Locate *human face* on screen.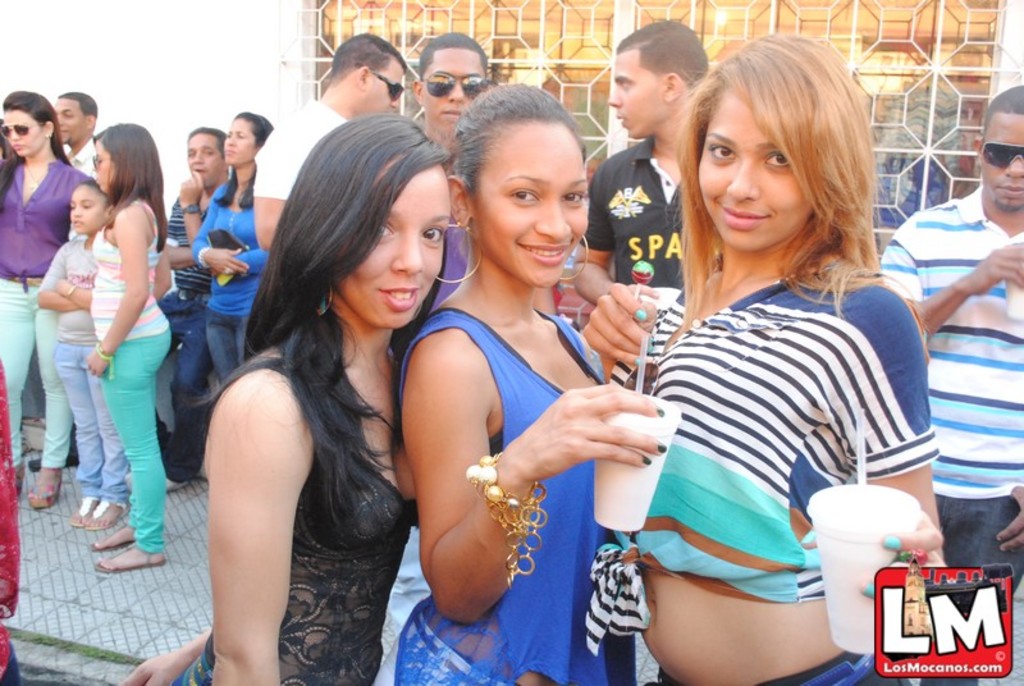
On screen at bbox=[64, 187, 102, 238].
